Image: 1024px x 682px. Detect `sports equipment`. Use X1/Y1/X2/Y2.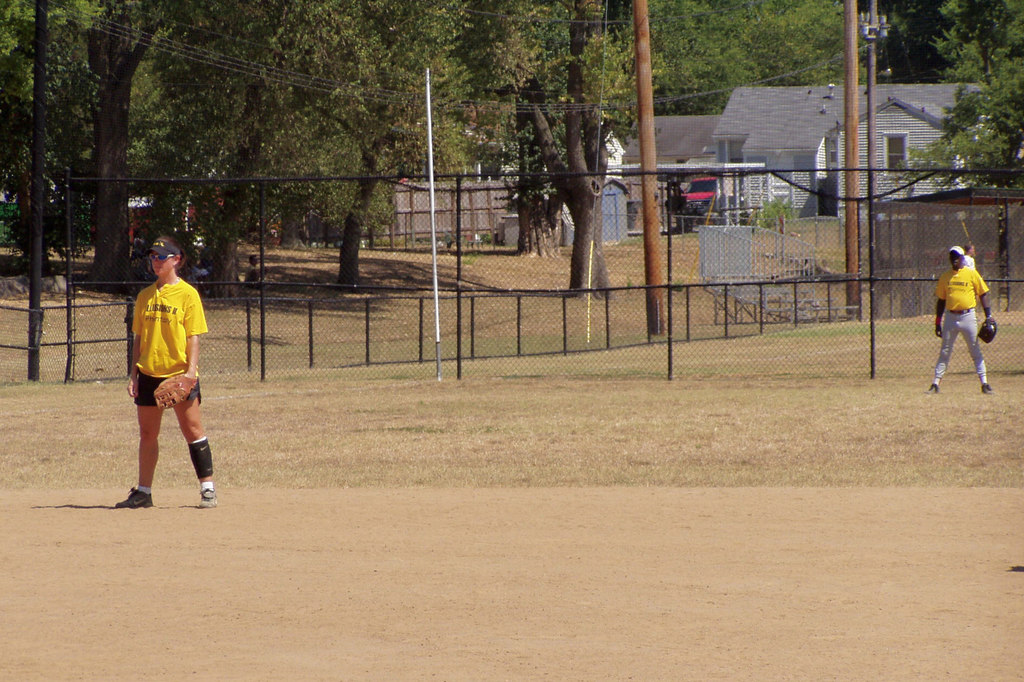
981/317/996/344.
